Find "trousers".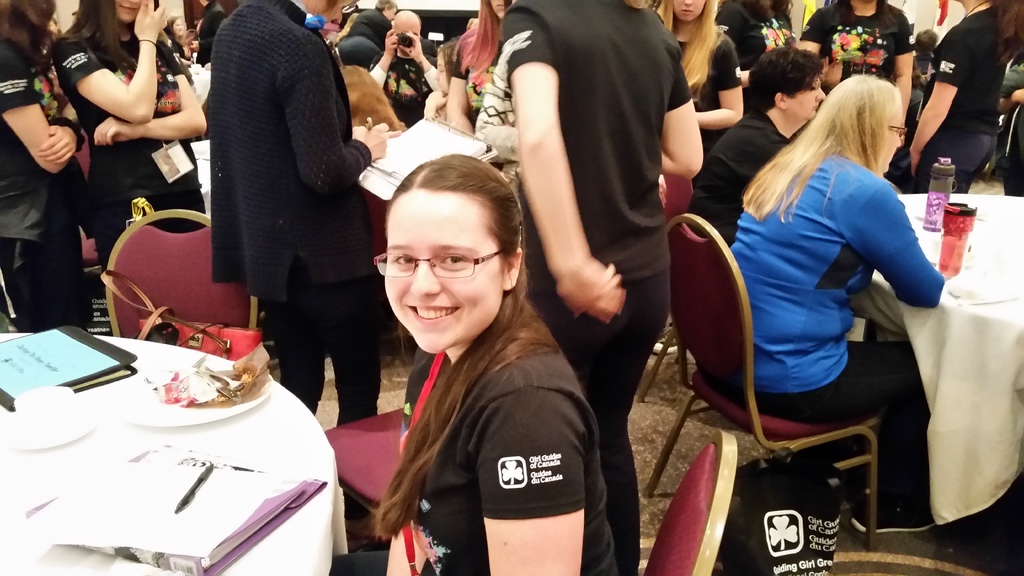
bbox=(328, 543, 390, 575).
